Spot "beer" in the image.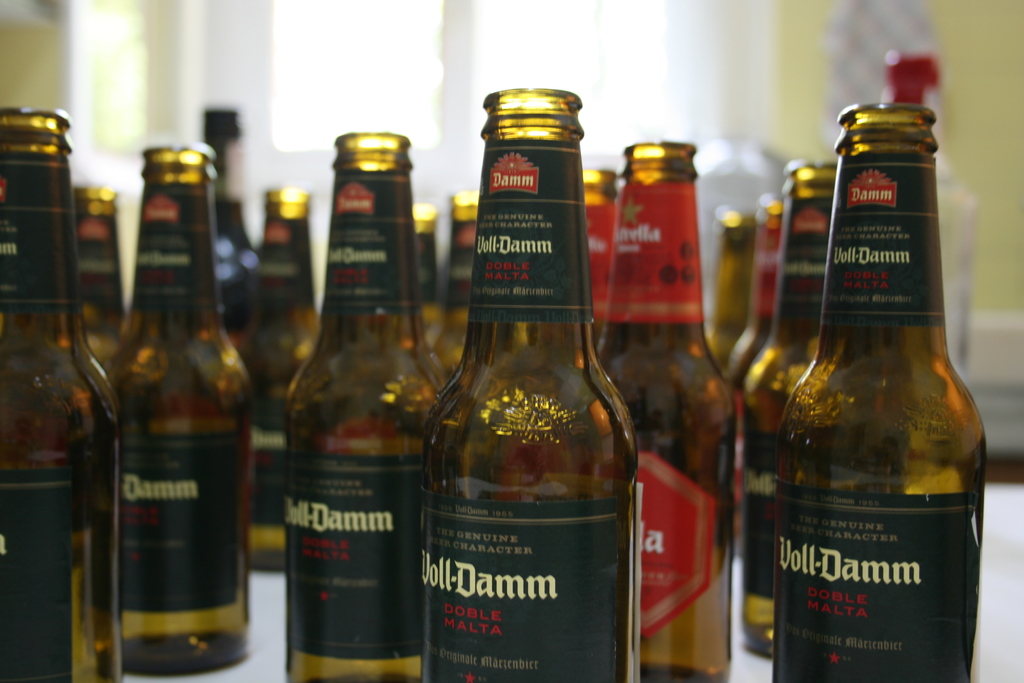
"beer" found at l=770, t=100, r=977, b=682.
